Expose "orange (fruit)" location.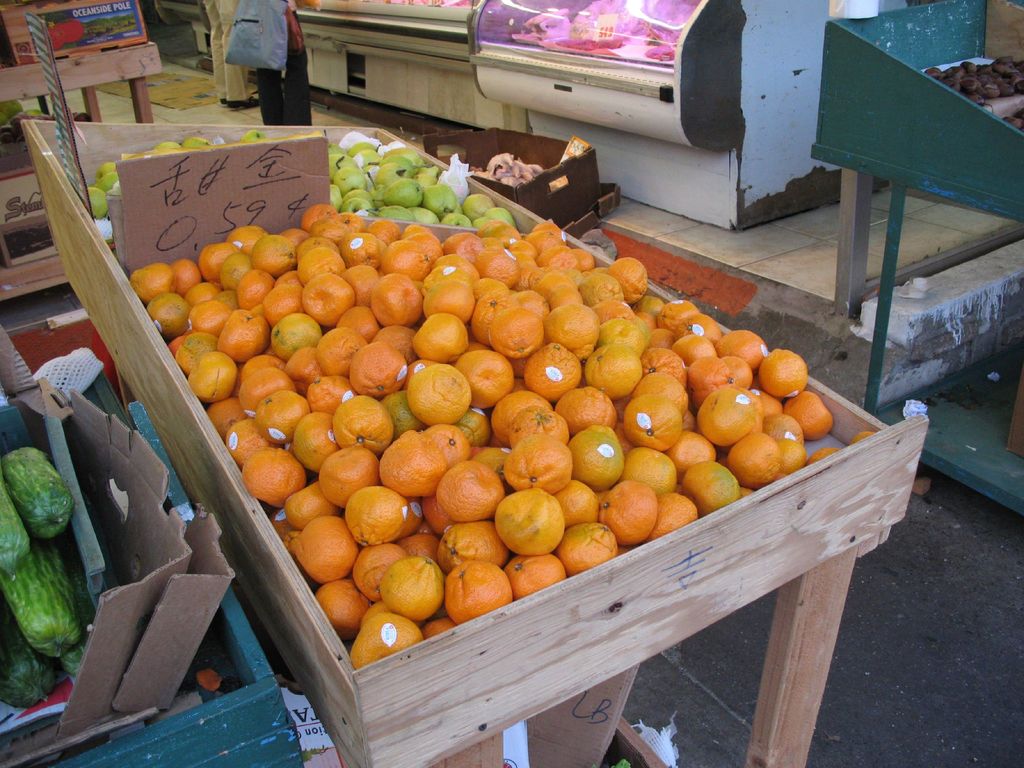
Exposed at BBox(296, 236, 333, 256).
